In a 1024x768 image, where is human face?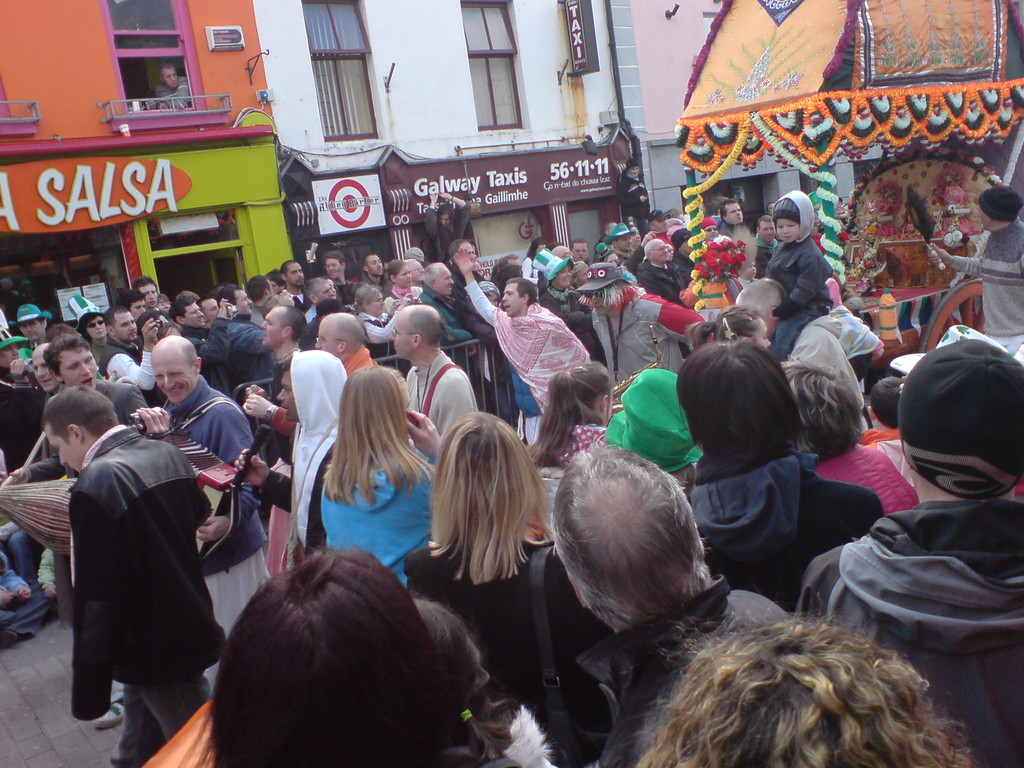
391, 308, 417, 361.
